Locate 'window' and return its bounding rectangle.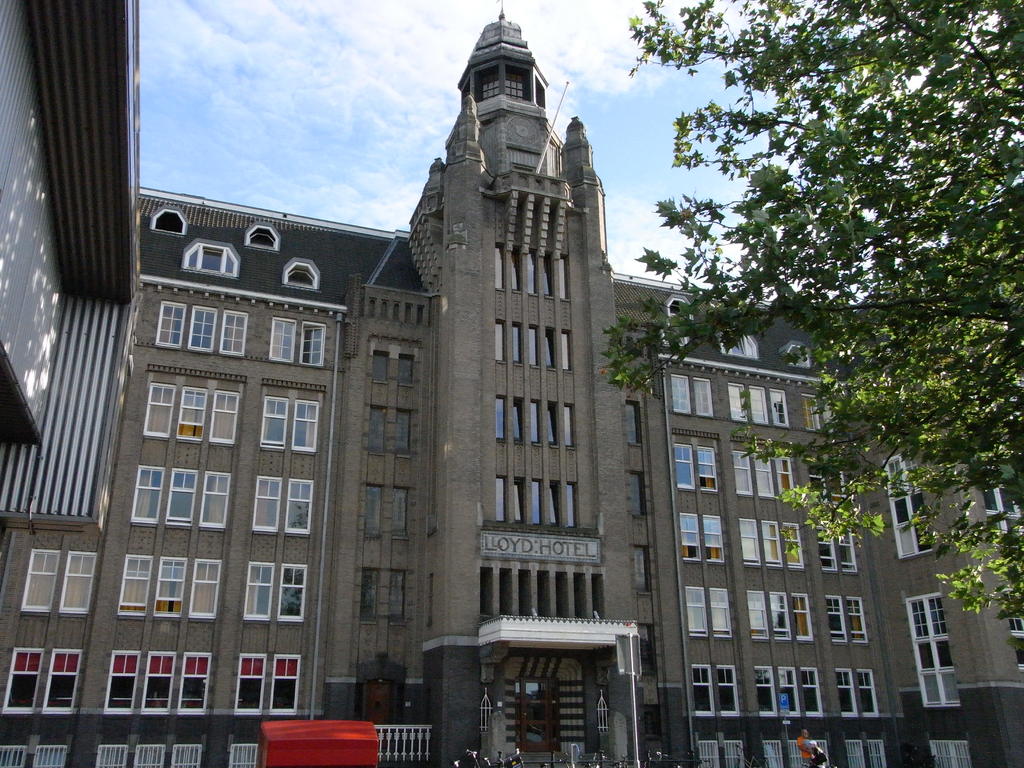
bbox=[262, 394, 288, 452].
